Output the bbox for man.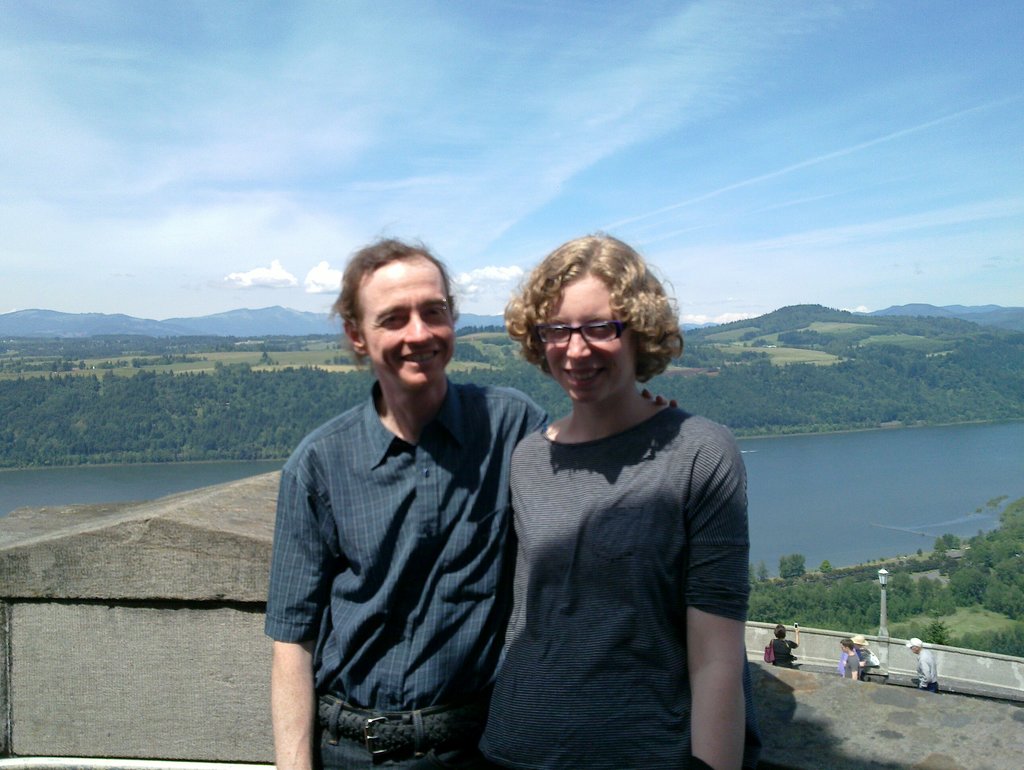
(x1=268, y1=240, x2=542, y2=754).
